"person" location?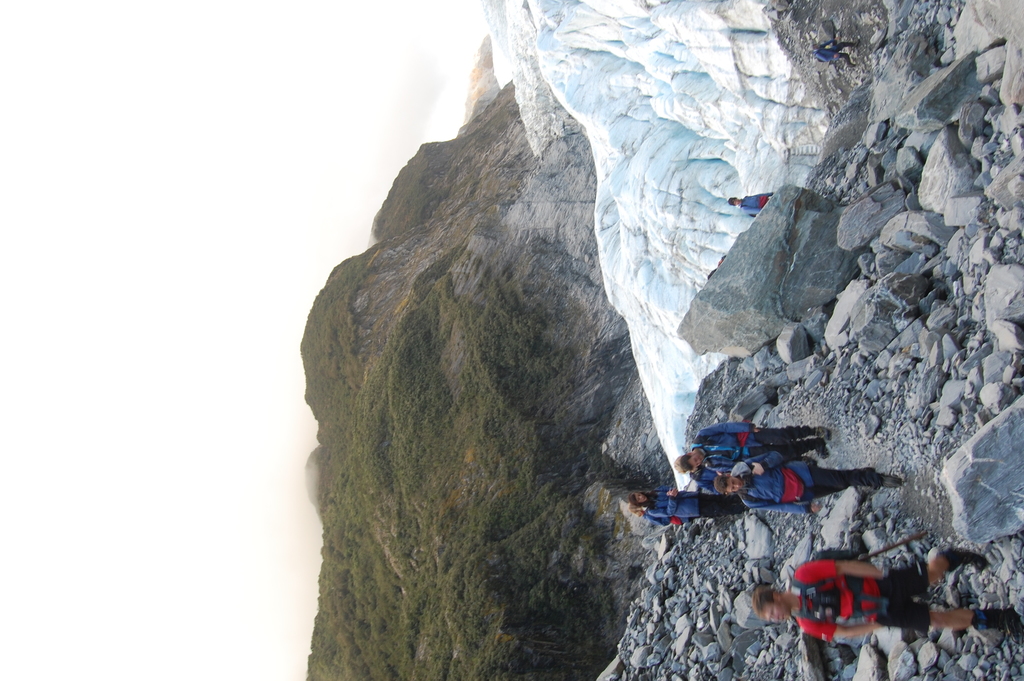
pyautogui.locateOnScreen(692, 466, 719, 486)
